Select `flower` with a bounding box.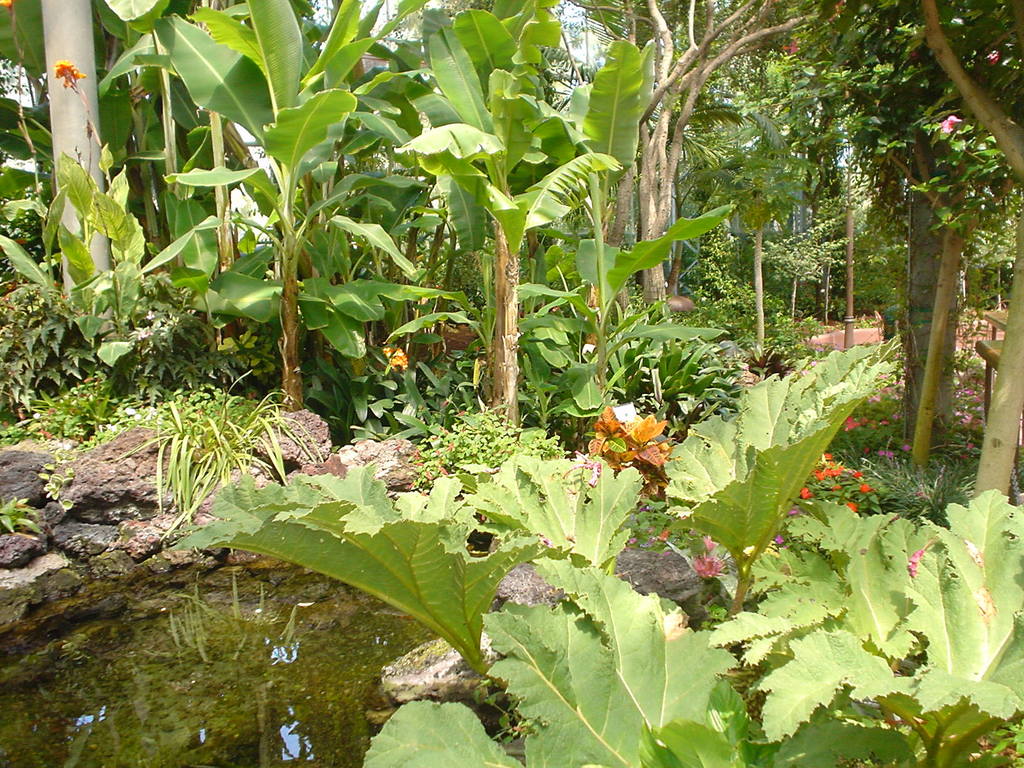
bbox=(900, 443, 911, 454).
